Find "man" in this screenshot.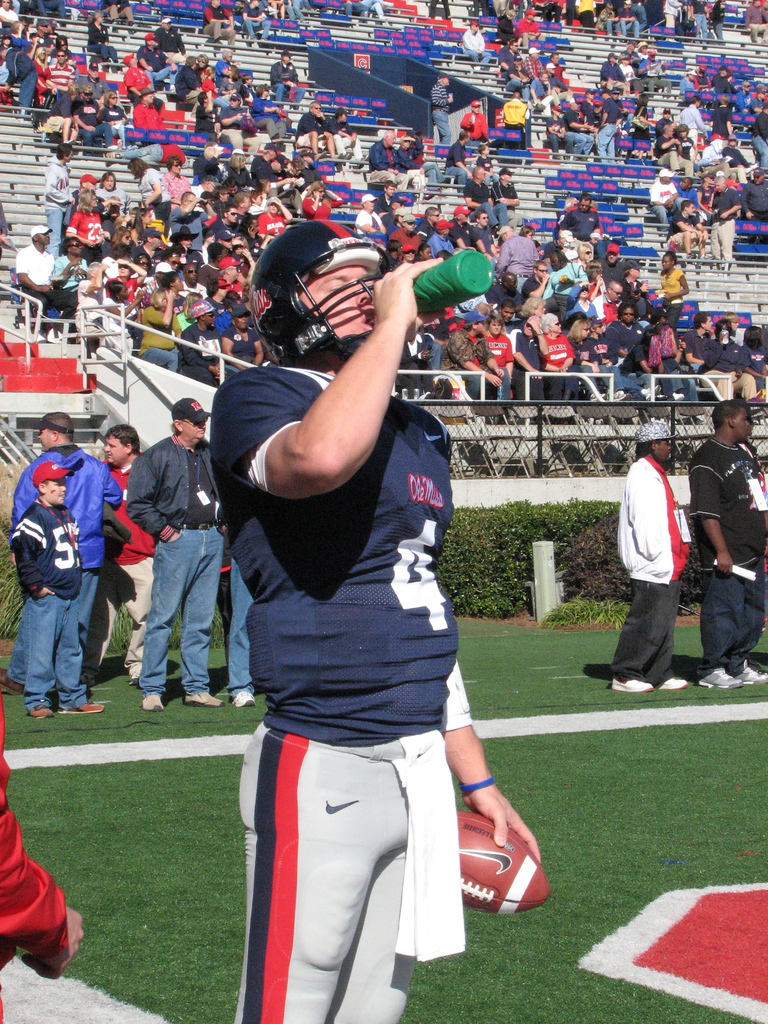
The bounding box for "man" is (623, 56, 636, 90).
